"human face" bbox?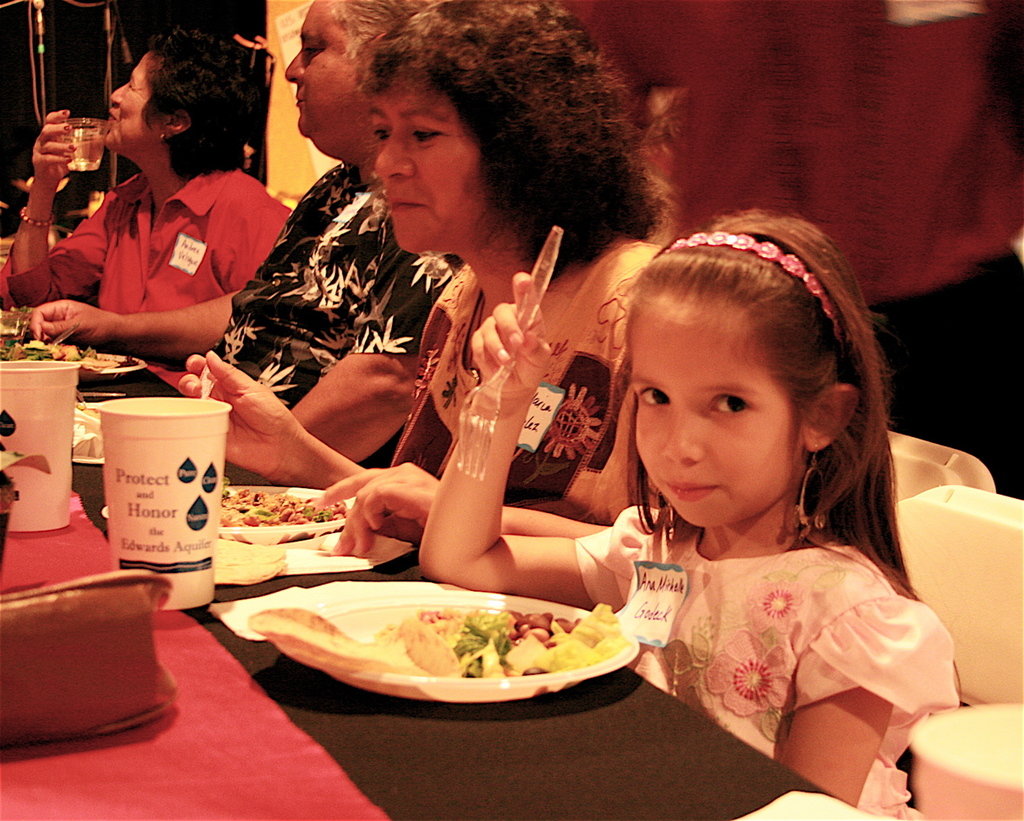
pyautogui.locateOnScreen(374, 75, 487, 253)
